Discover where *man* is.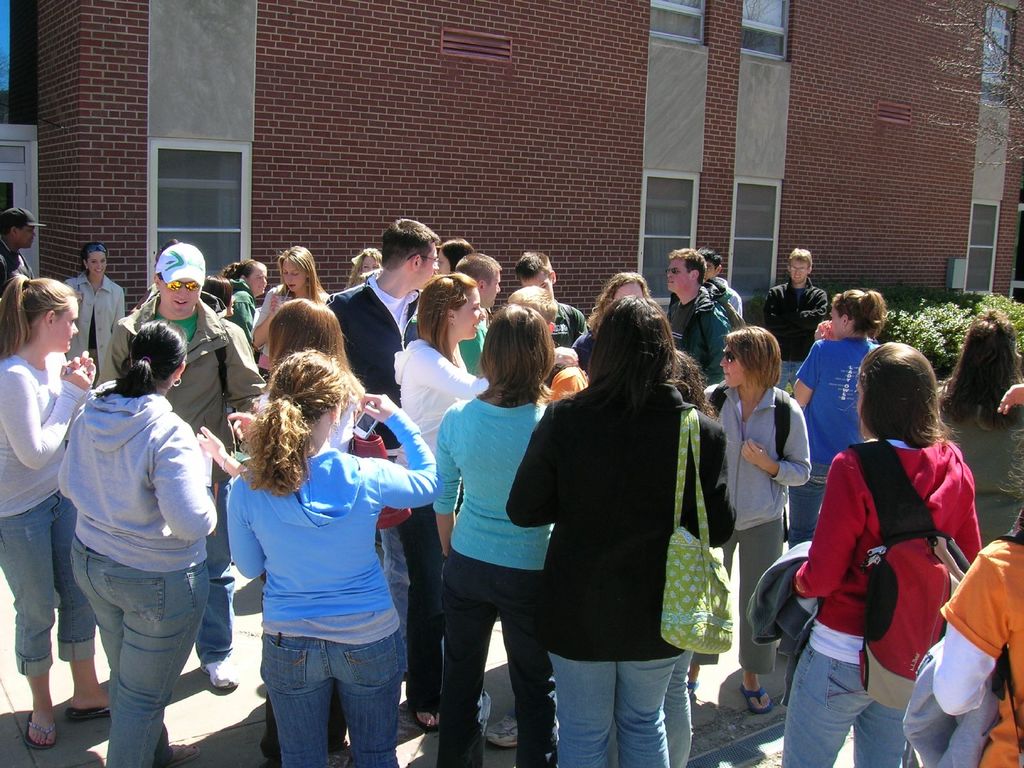
Discovered at Rect(452, 253, 502, 372).
